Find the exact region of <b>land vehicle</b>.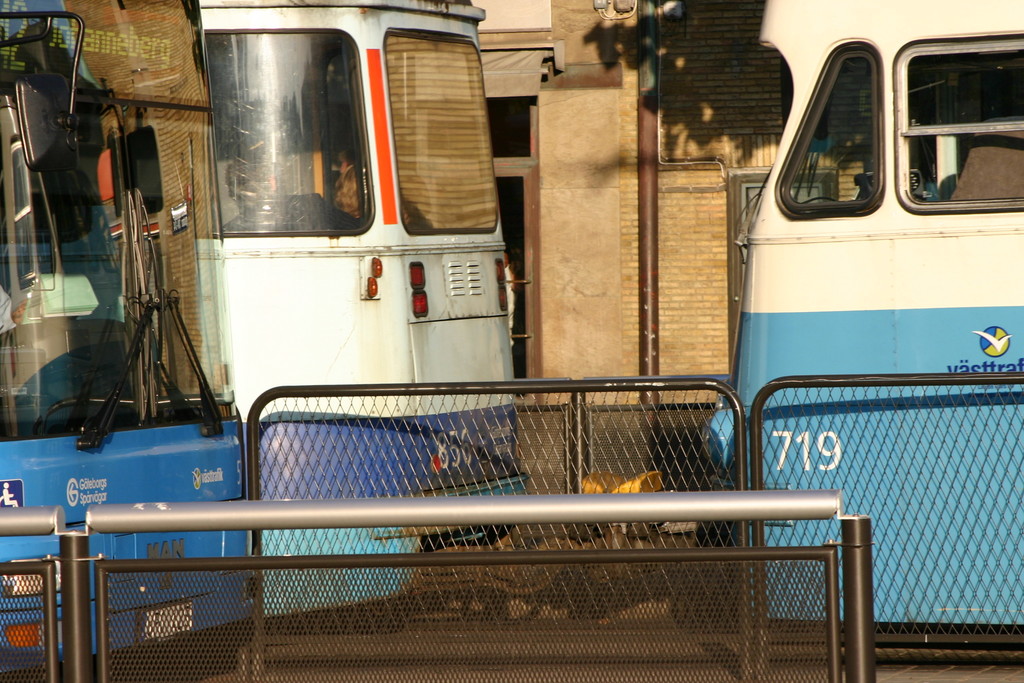
Exact region: locate(704, 0, 1023, 625).
